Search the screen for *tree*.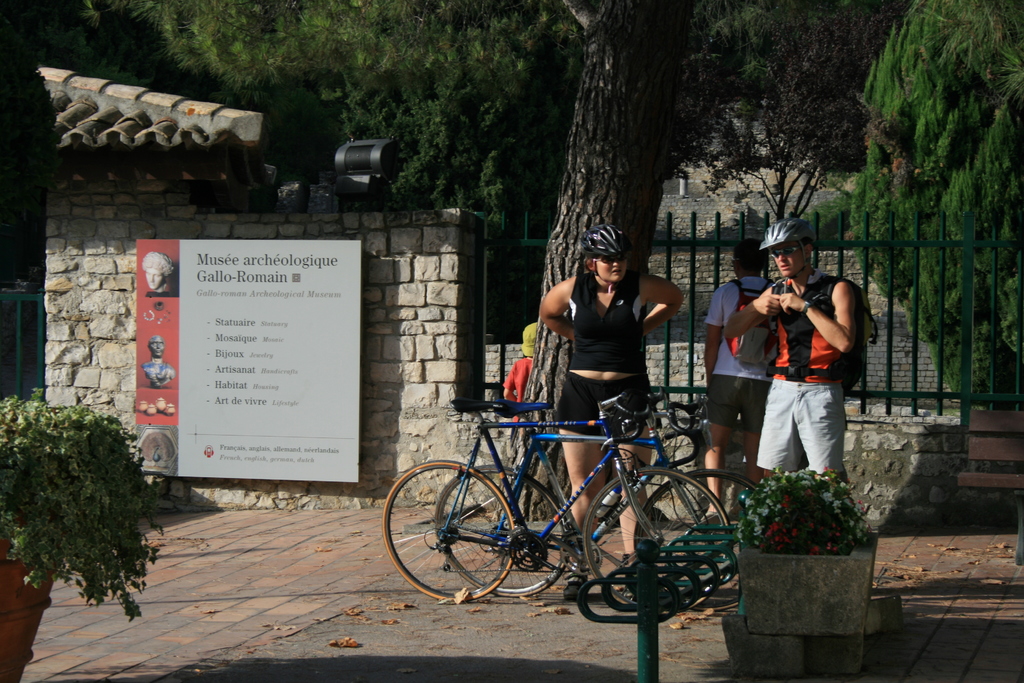
Found at (x1=846, y1=0, x2=1023, y2=415).
